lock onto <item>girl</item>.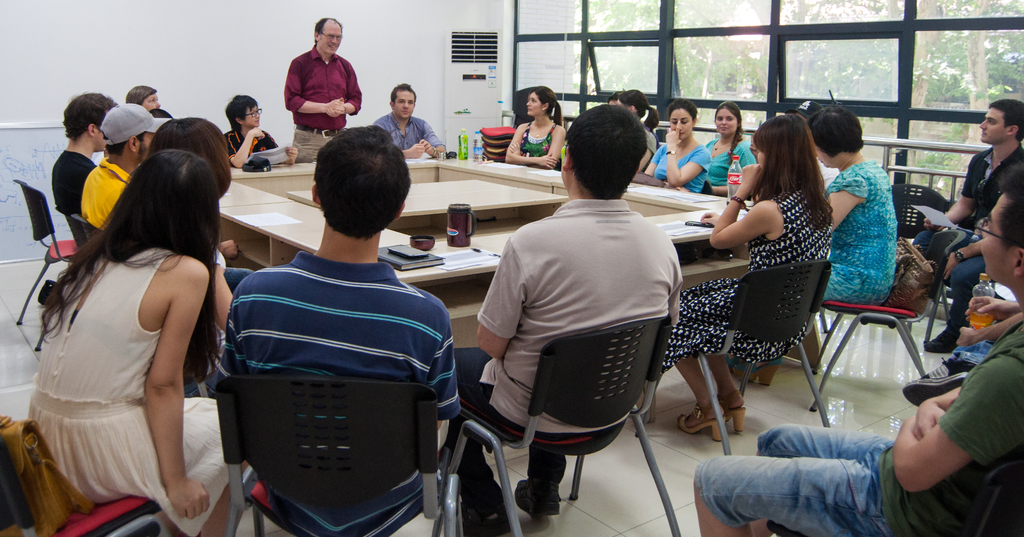
Locked: x1=662, y1=113, x2=833, y2=440.
